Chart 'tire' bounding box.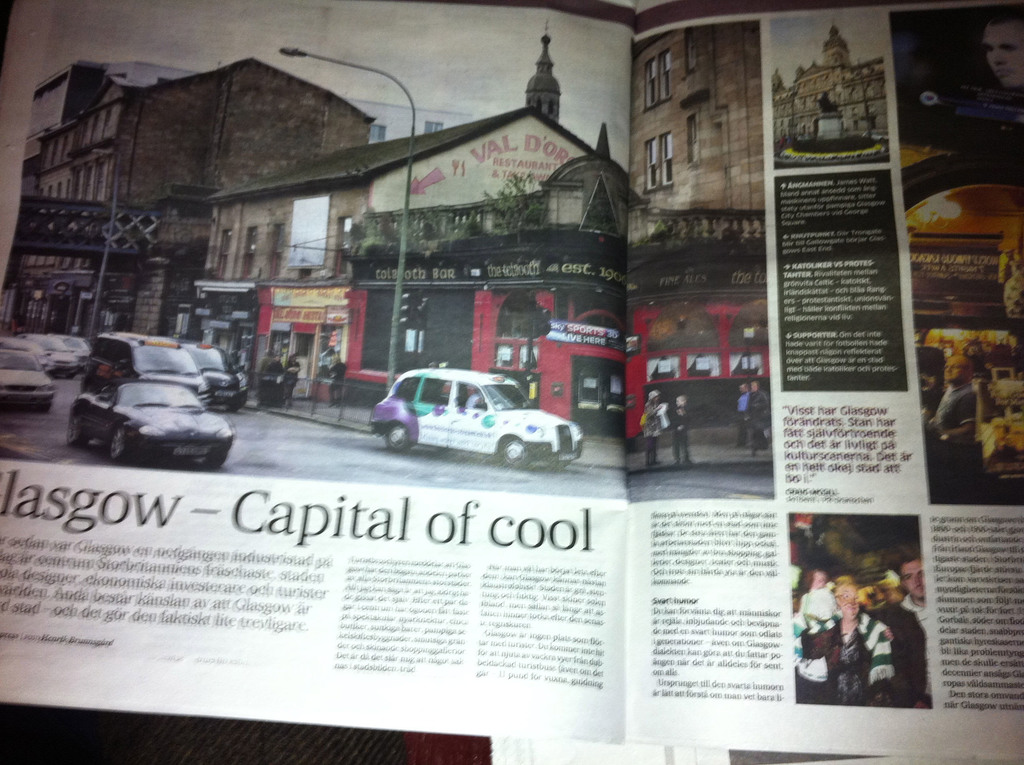
Charted: Rect(109, 430, 122, 464).
